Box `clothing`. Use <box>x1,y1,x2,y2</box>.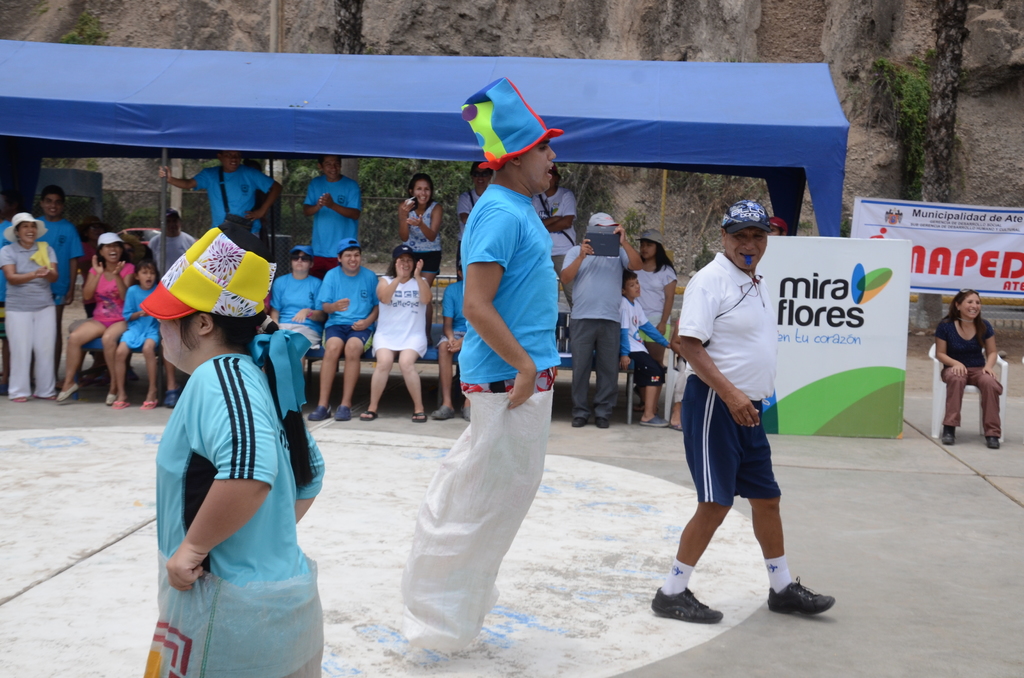
<box>455,180,561,394</box>.
